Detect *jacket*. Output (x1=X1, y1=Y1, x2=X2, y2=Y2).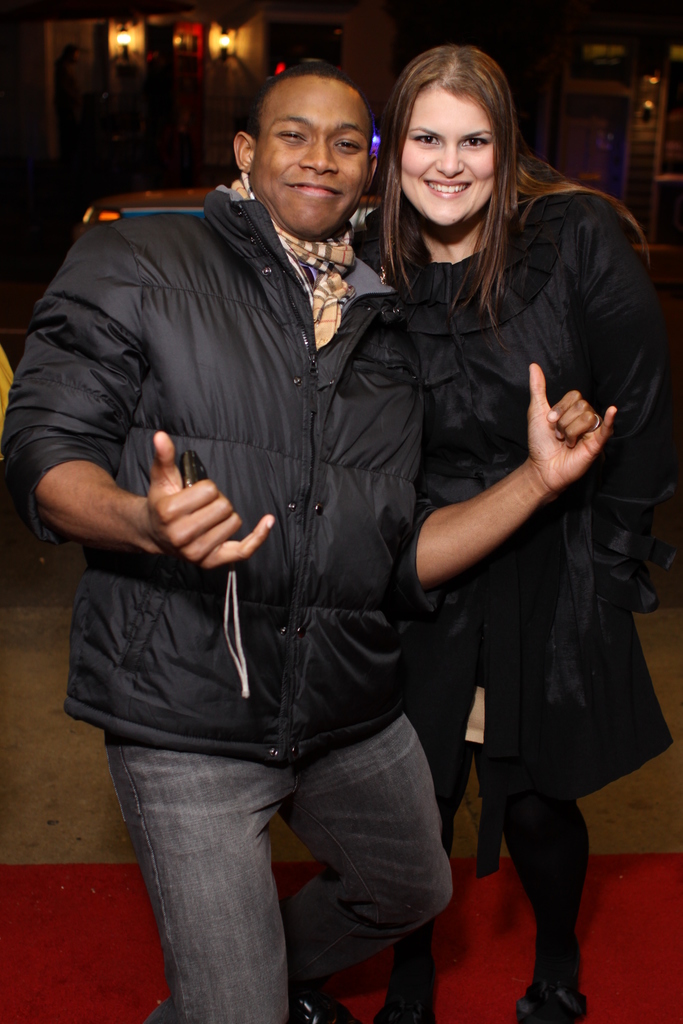
(x1=0, y1=184, x2=438, y2=767).
